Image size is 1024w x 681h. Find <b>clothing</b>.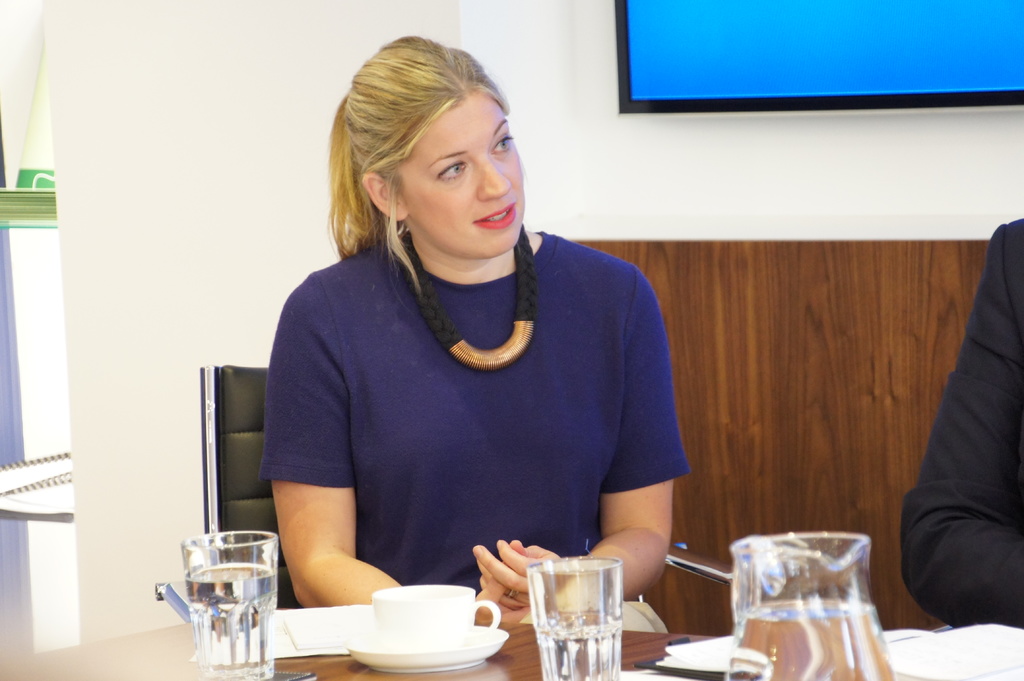
(899,212,1023,629).
